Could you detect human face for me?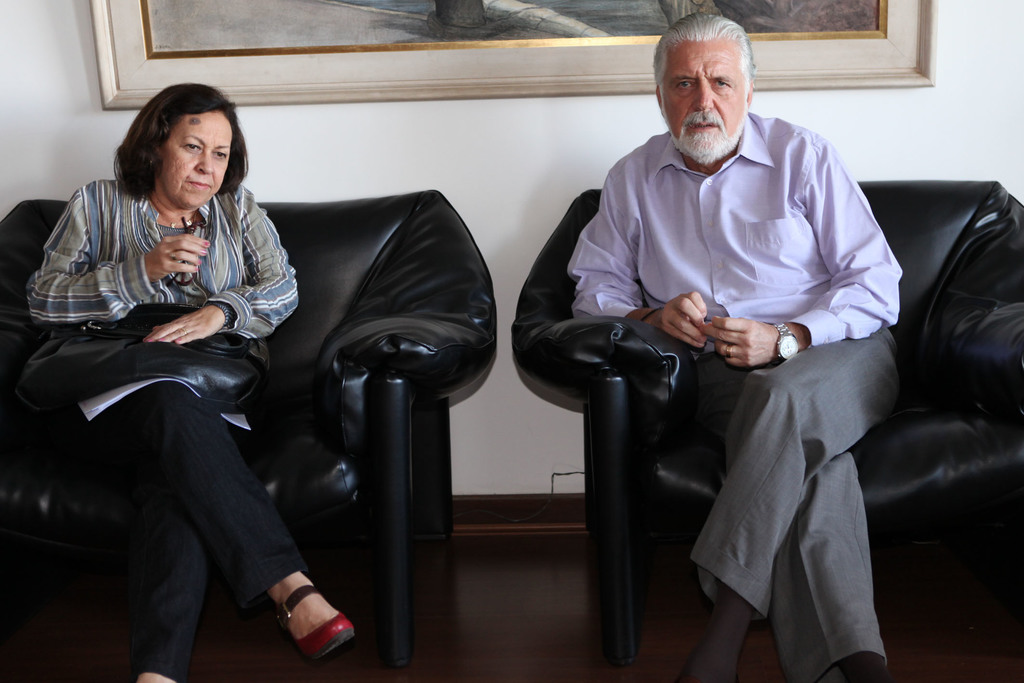
Detection result: 153,110,230,209.
